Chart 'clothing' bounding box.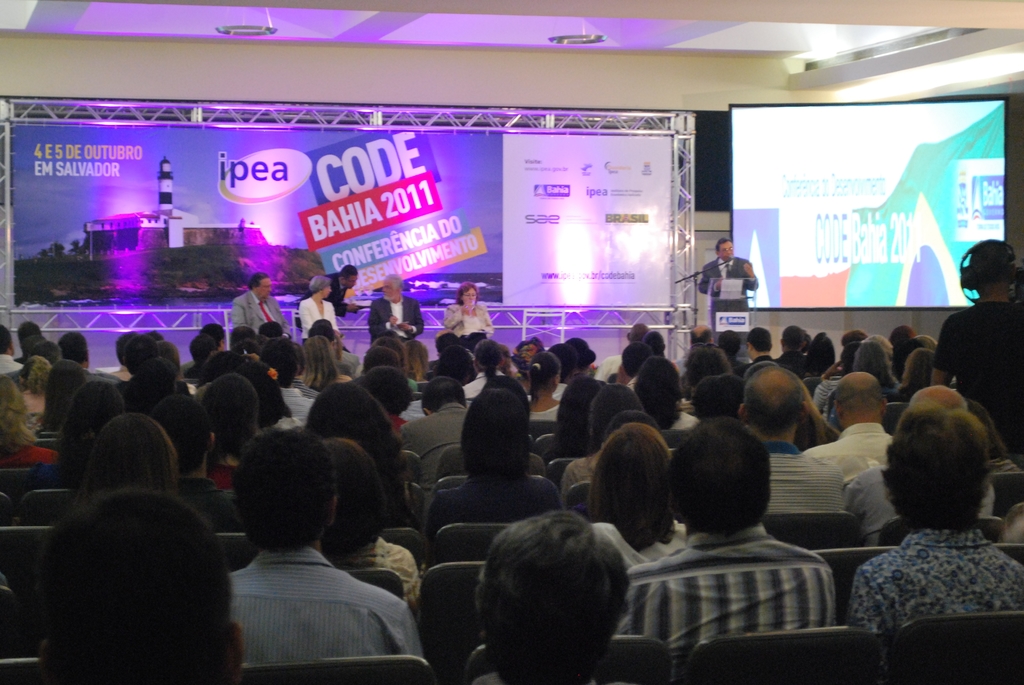
Charted: 293/374/326/400.
